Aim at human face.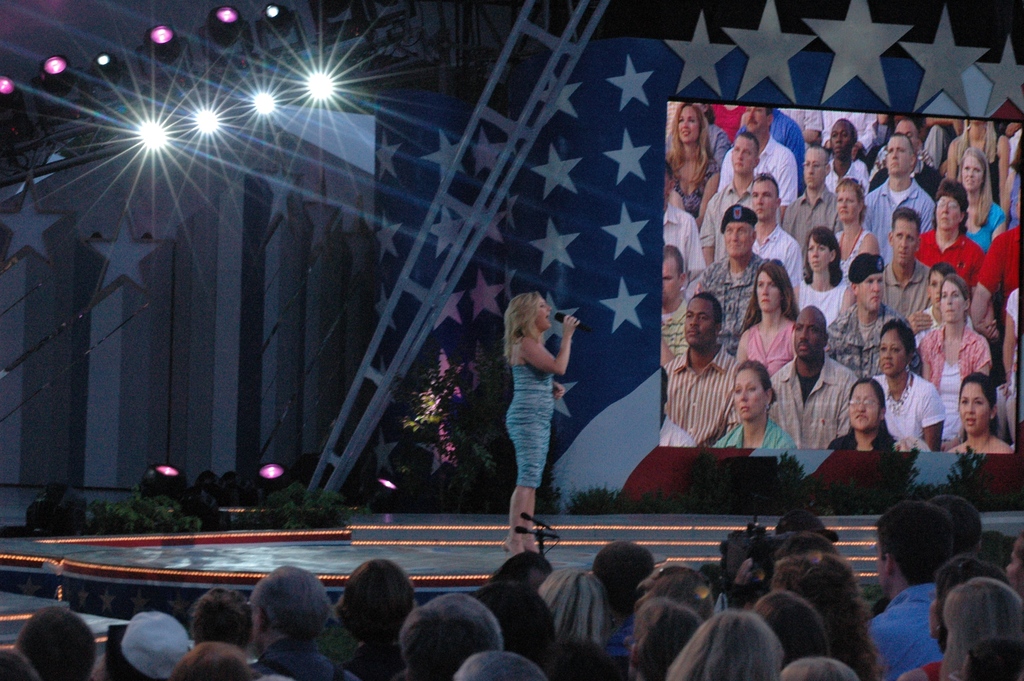
Aimed at {"left": 658, "top": 254, "right": 674, "bottom": 302}.
